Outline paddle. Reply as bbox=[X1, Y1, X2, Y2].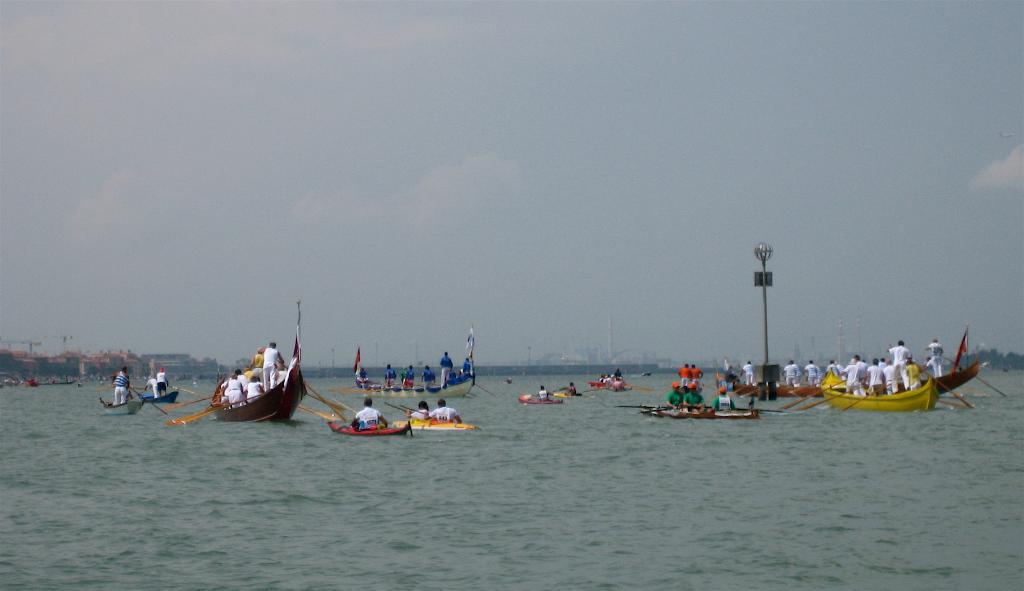
bbox=[307, 395, 341, 411].
